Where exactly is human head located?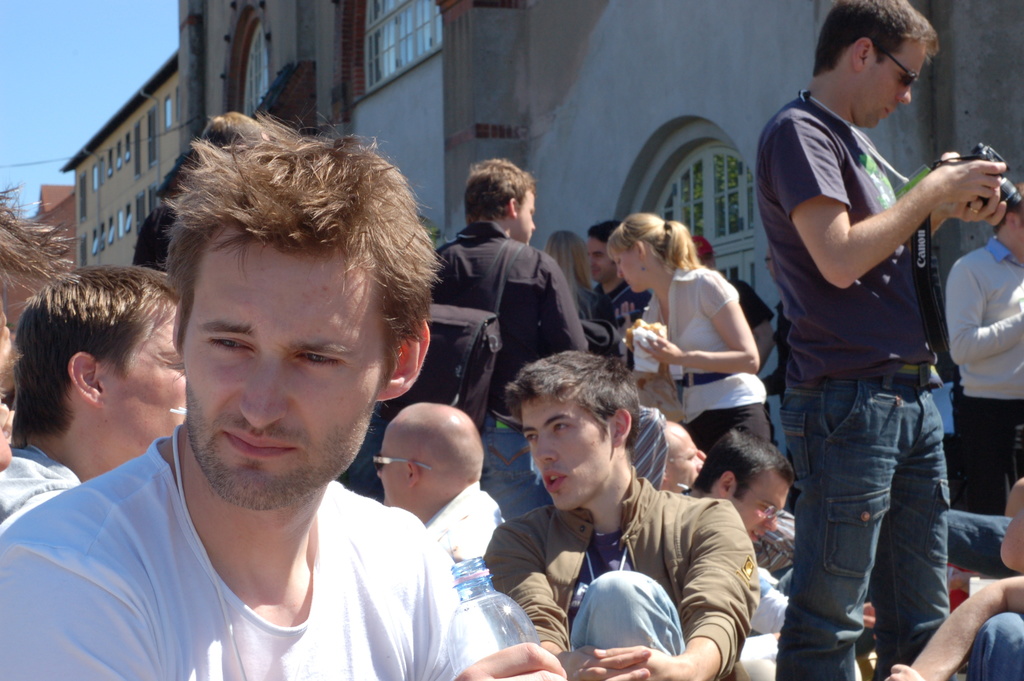
Its bounding box is rect(513, 347, 642, 514).
